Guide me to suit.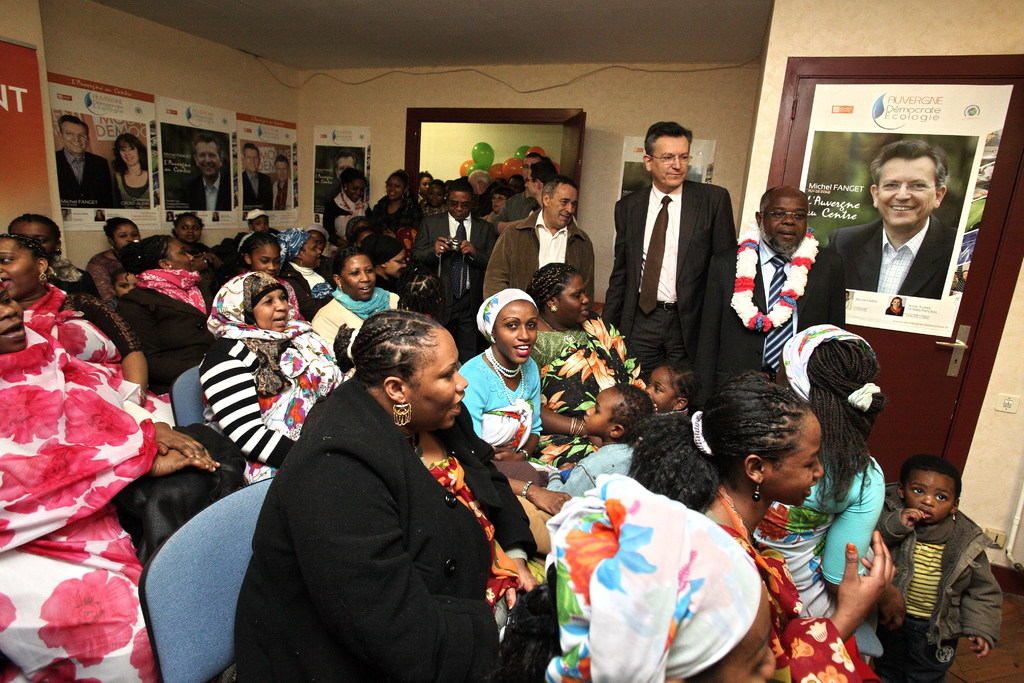
Guidance: box(619, 129, 759, 406).
